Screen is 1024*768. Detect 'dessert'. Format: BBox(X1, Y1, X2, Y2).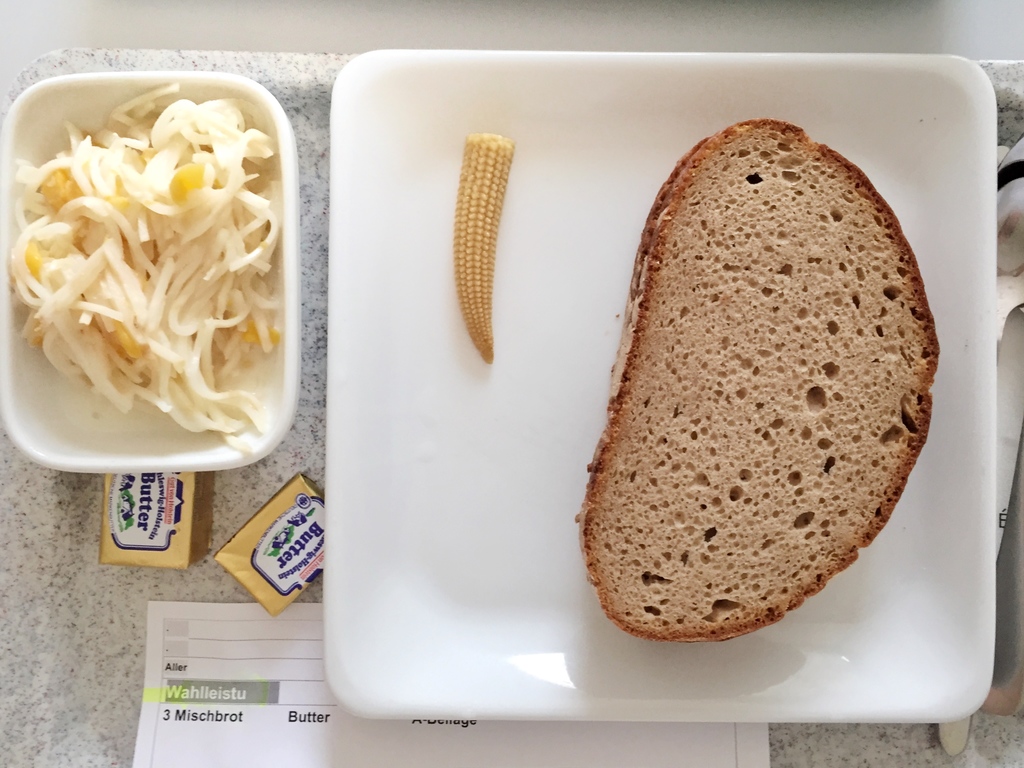
BBox(520, 128, 935, 723).
